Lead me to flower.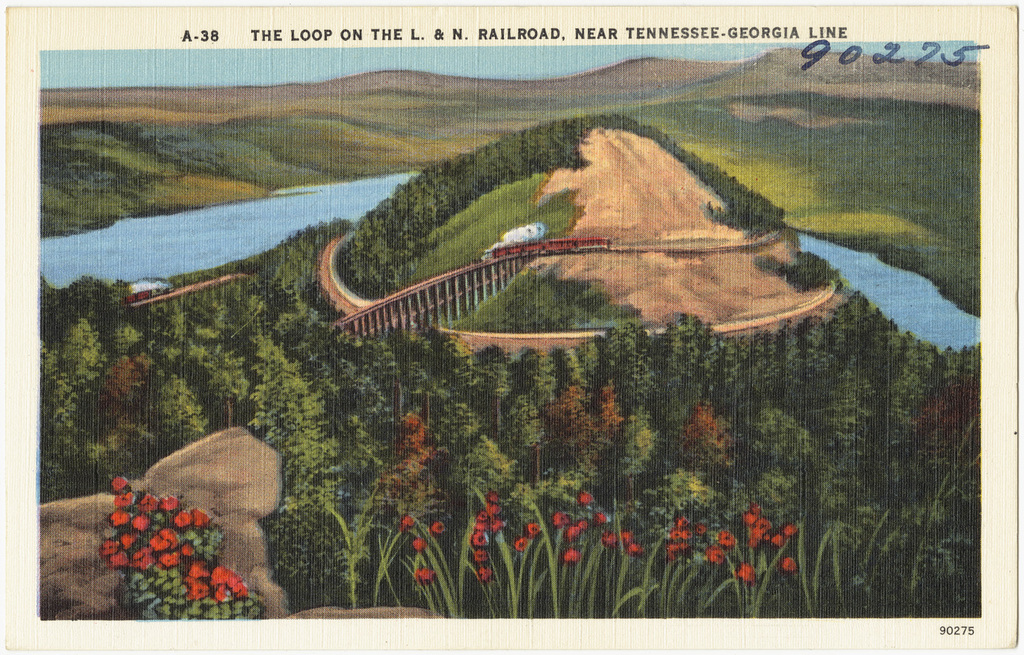
Lead to <bbox>783, 557, 801, 574</bbox>.
